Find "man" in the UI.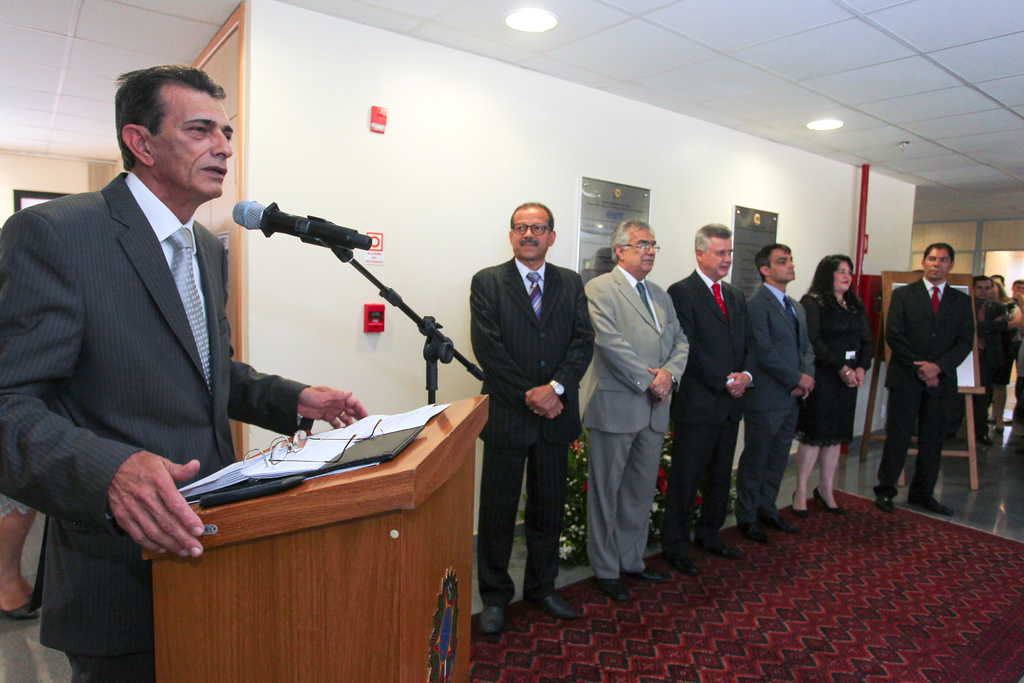
UI element at <bbox>891, 238, 996, 520</bbox>.
